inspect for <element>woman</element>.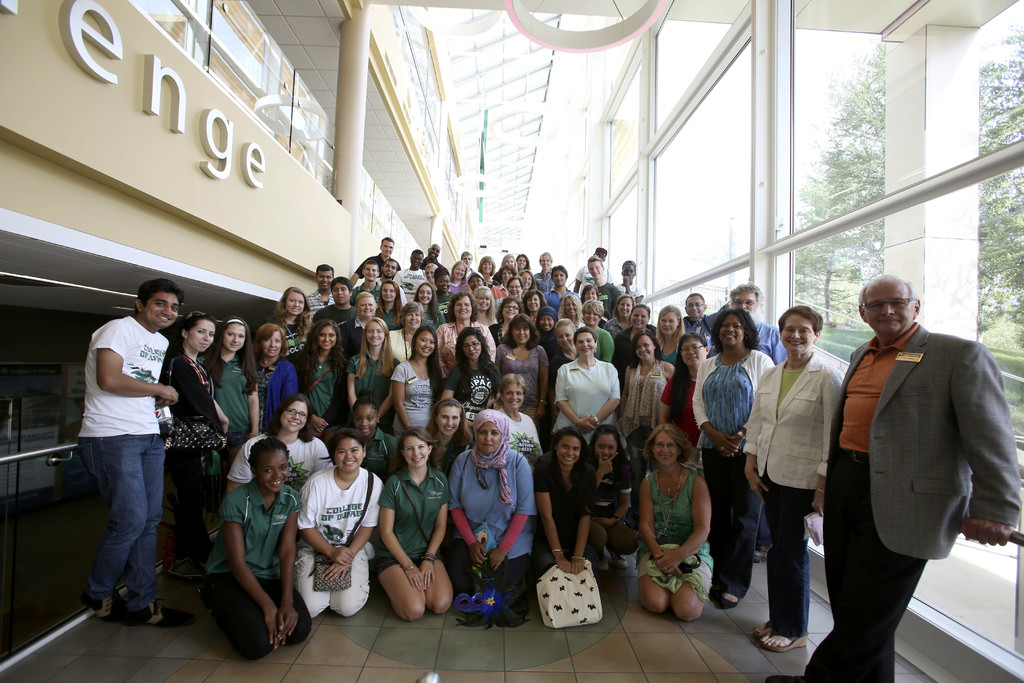
Inspection: bbox=[252, 317, 299, 441].
